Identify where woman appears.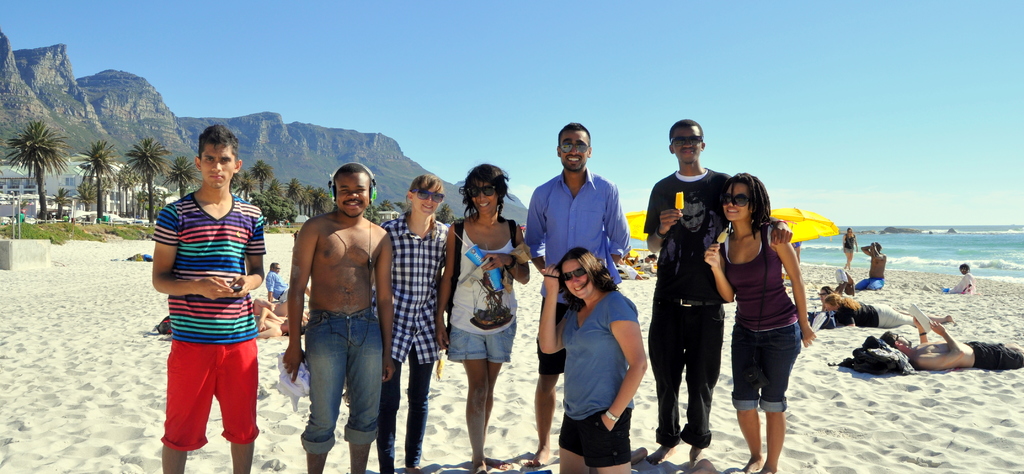
Appears at 365, 170, 459, 470.
